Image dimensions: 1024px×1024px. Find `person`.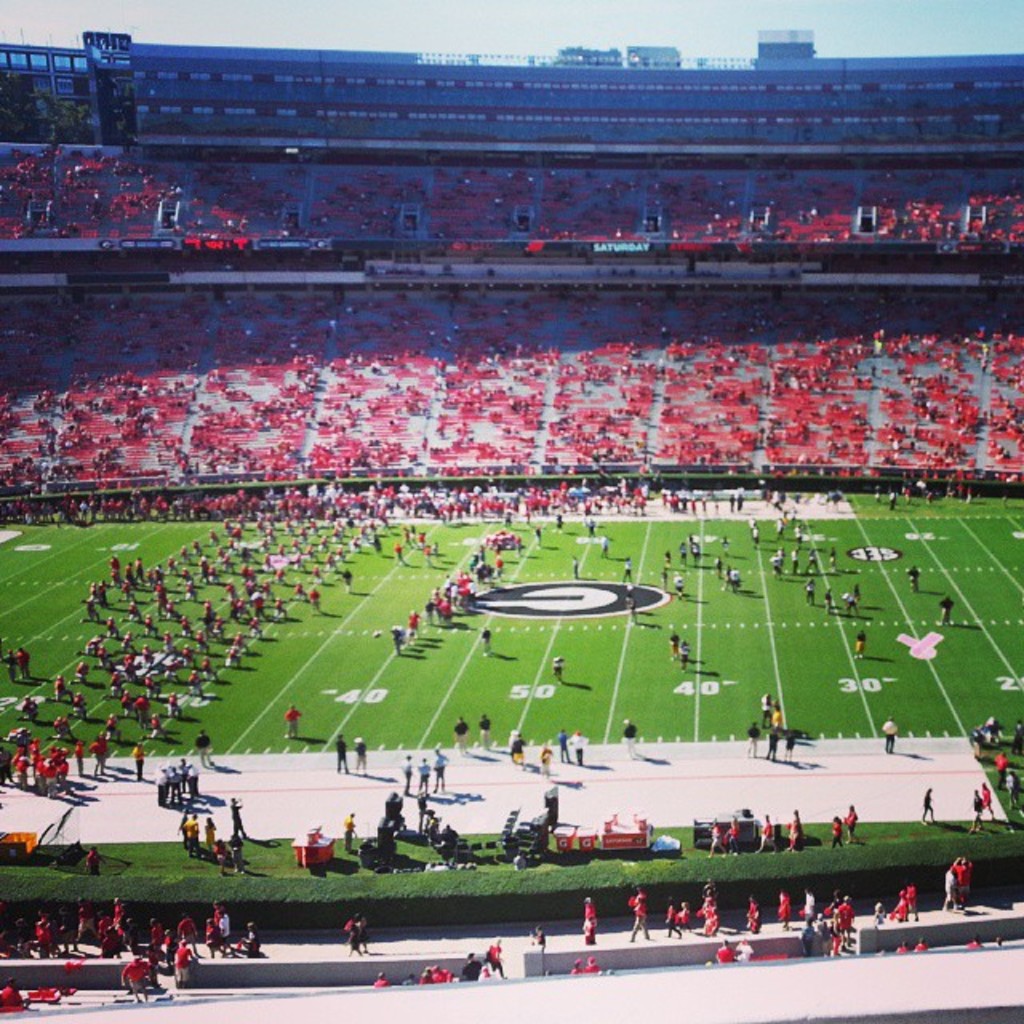
(x1=990, y1=934, x2=1003, y2=947).
